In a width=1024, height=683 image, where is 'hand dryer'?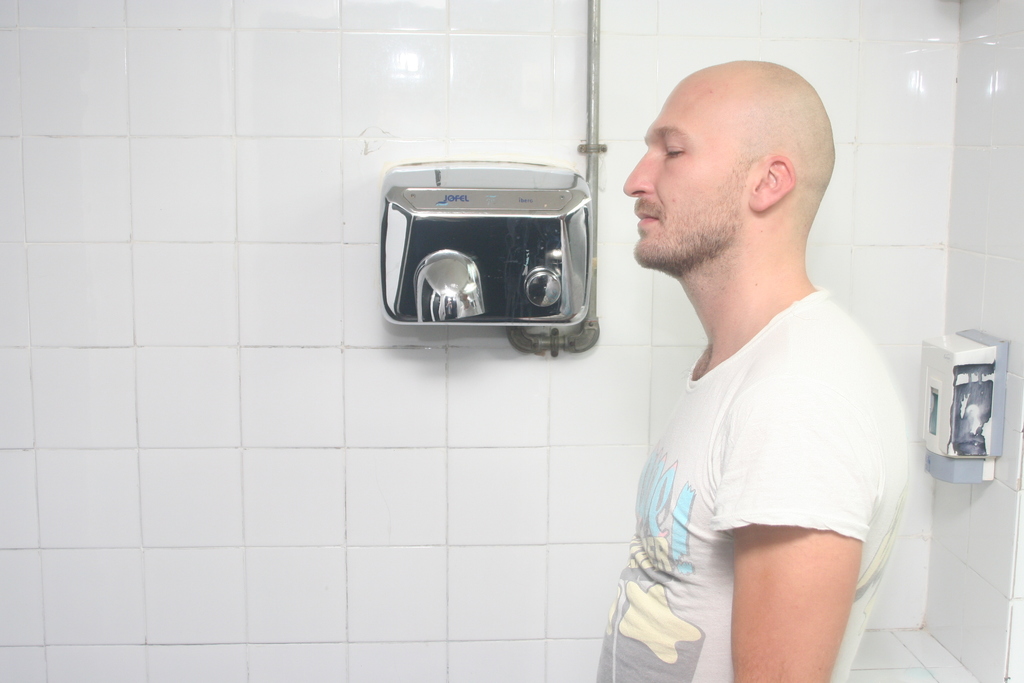
<region>381, 156, 591, 326</region>.
